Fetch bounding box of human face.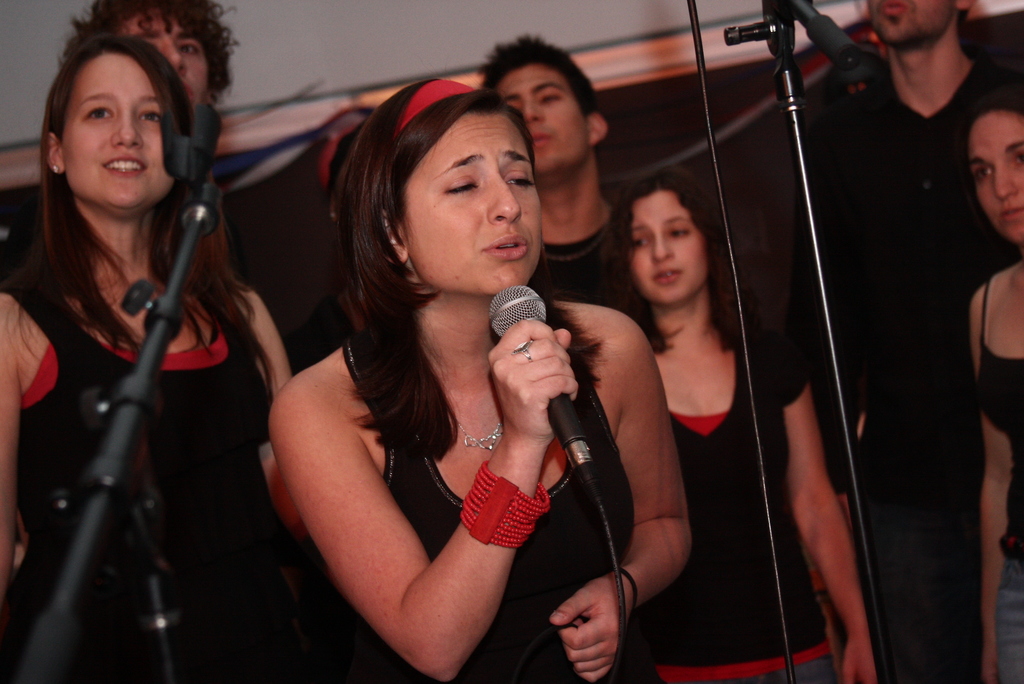
Bbox: x1=867 y1=0 x2=953 y2=49.
